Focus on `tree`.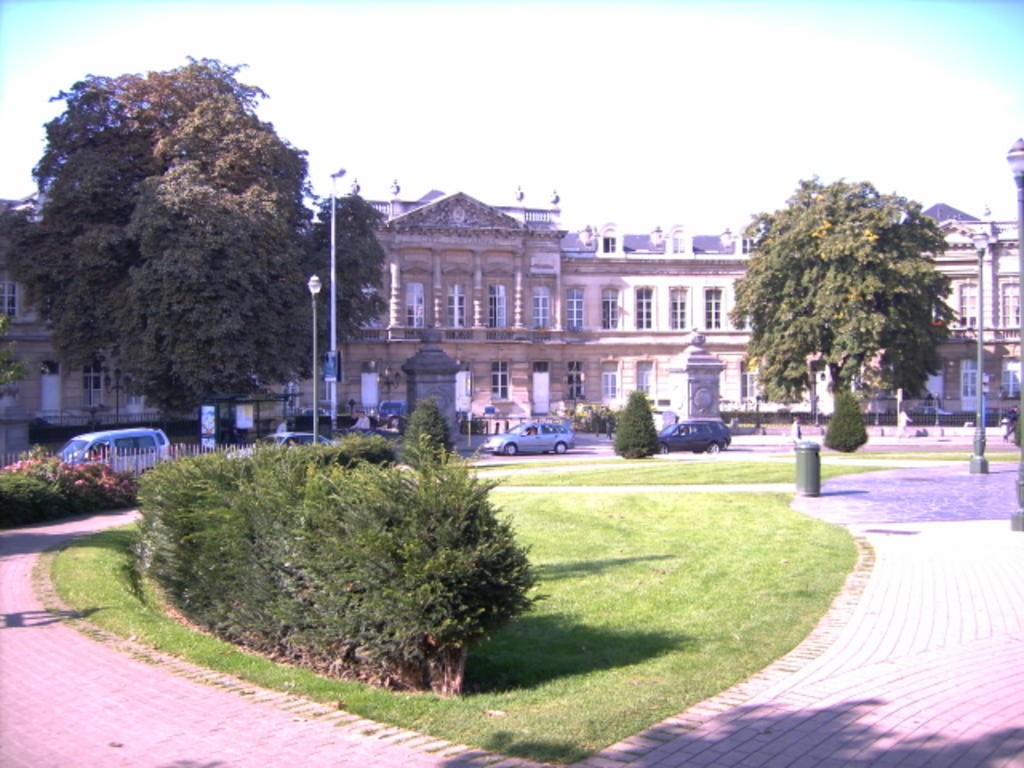
Focused at <box>395,400,461,478</box>.
